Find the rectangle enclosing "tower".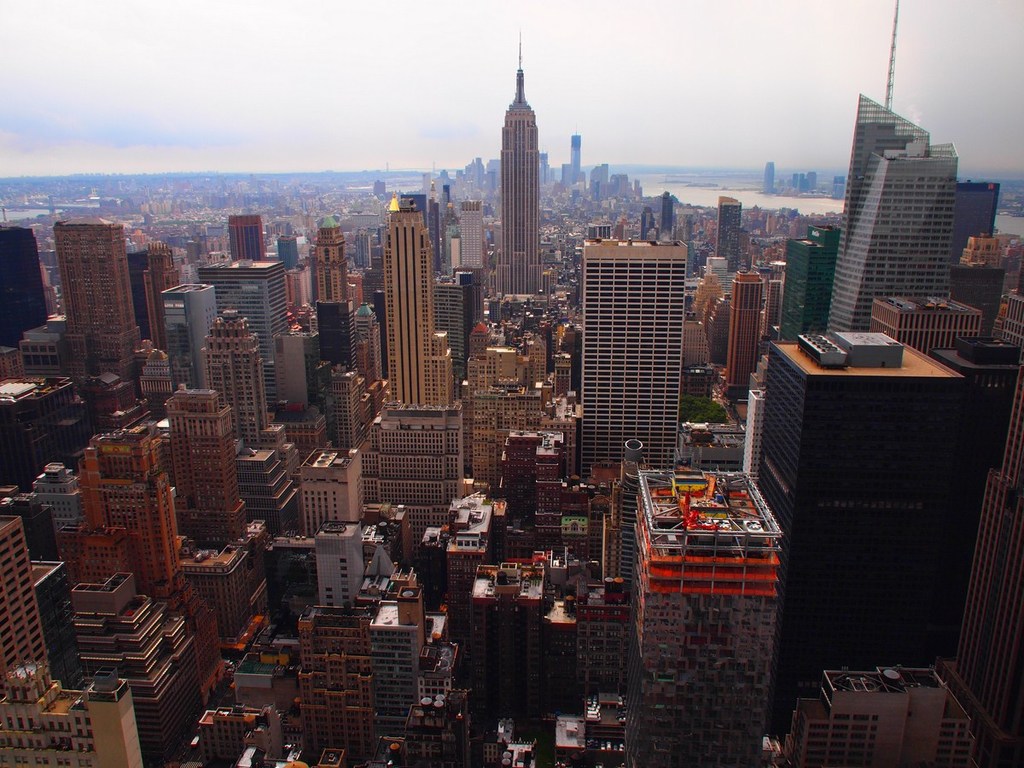
Rect(350, 299, 383, 380).
